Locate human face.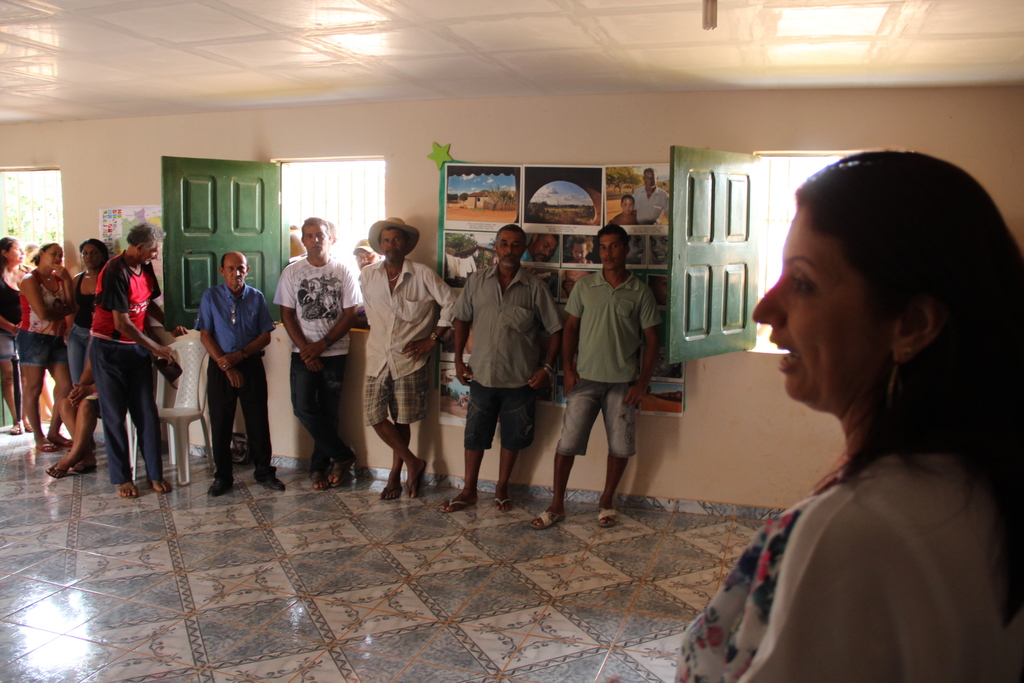
Bounding box: crop(599, 235, 623, 268).
